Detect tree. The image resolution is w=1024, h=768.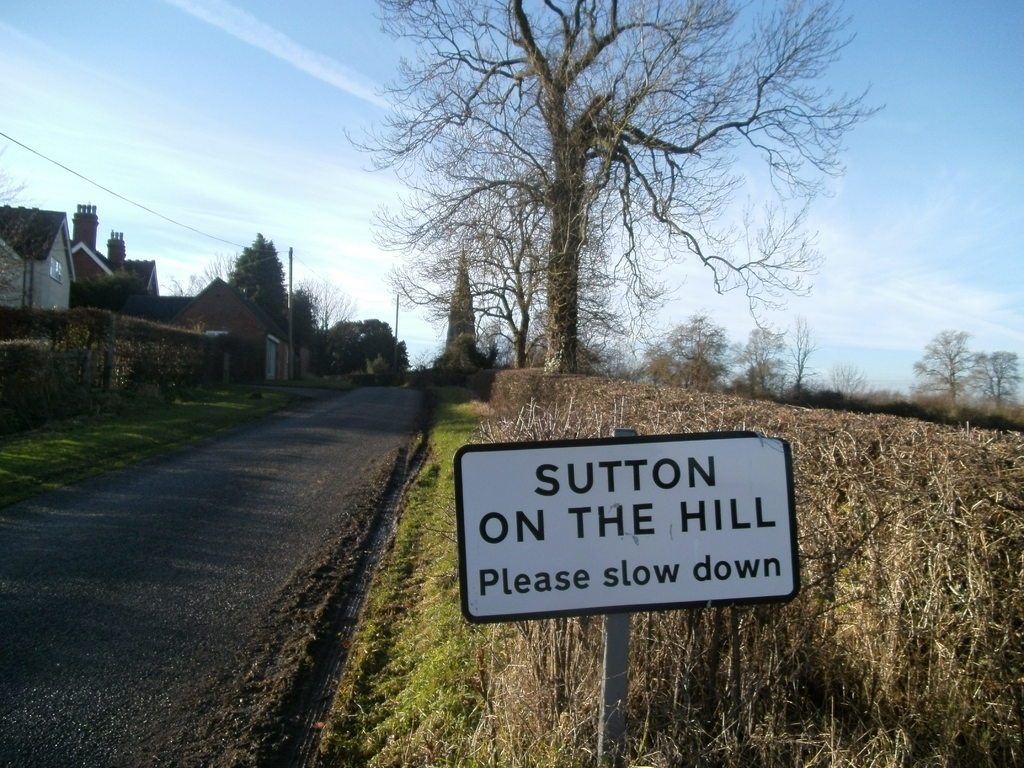
left=790, top=314, right=819, bottom=394.
